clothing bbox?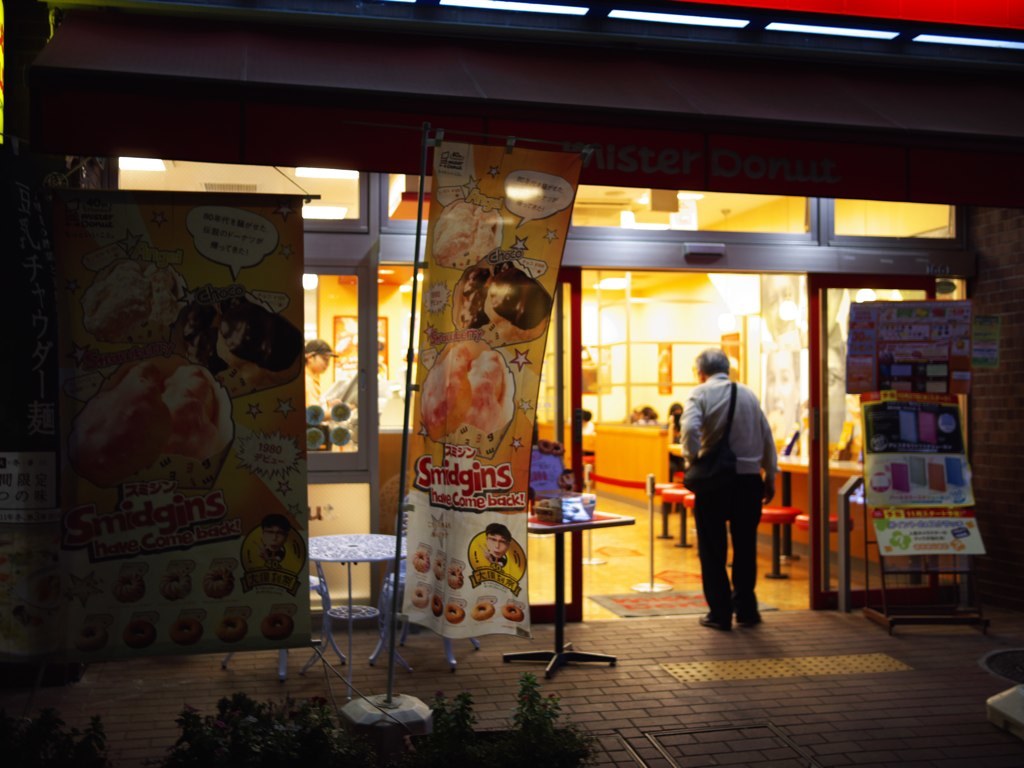
crop(677, 376, 780, 623)
